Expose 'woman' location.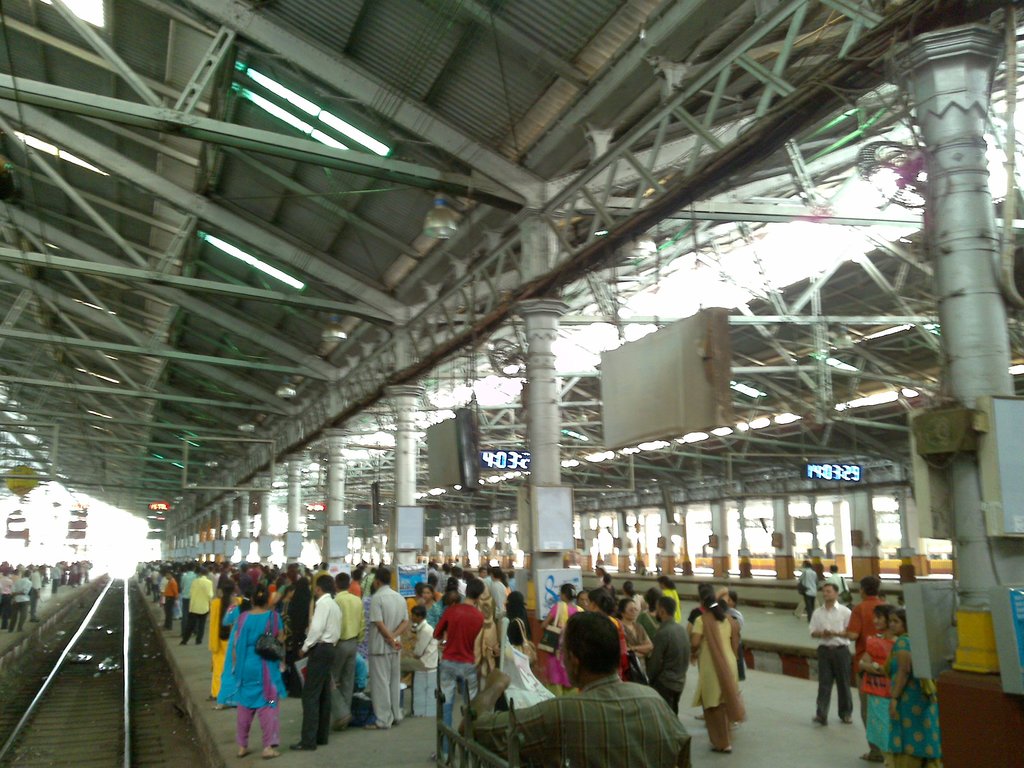
Exposed at 497 585 564 707.
